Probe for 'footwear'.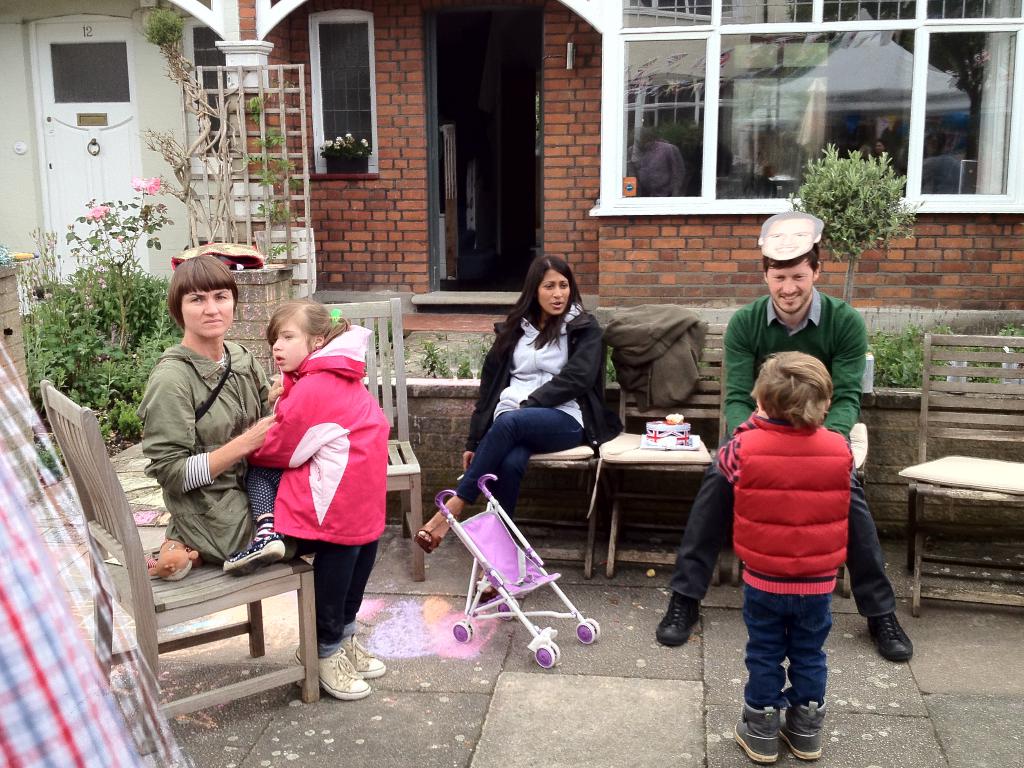
Probe result: bbox(783, 699, 828, 762).
